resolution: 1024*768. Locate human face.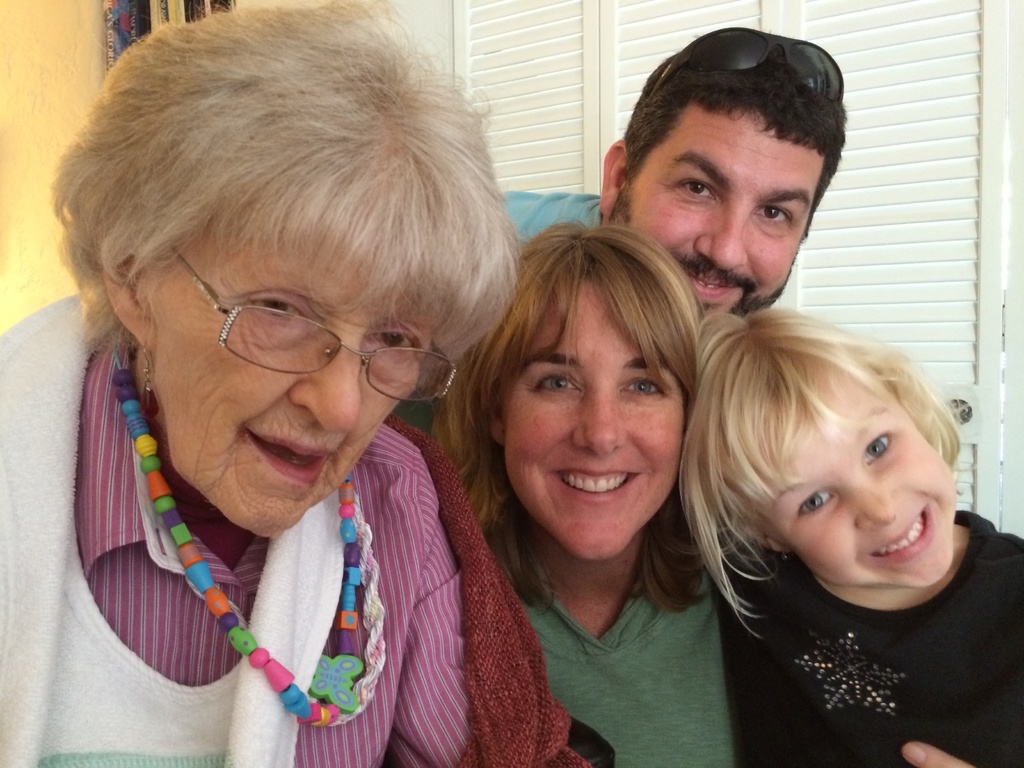
detection(621, 101, 827, 313).
